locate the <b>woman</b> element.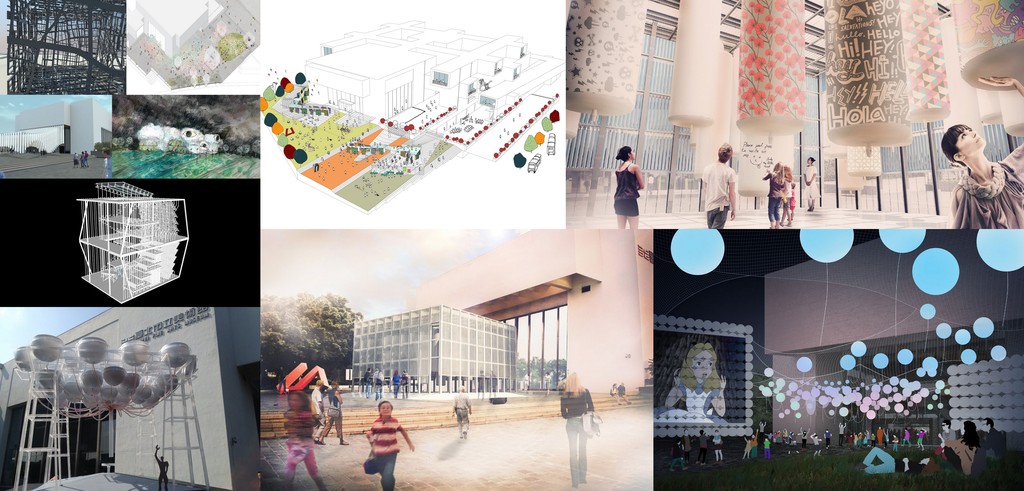
Element bbox: [310,383,349,445].
